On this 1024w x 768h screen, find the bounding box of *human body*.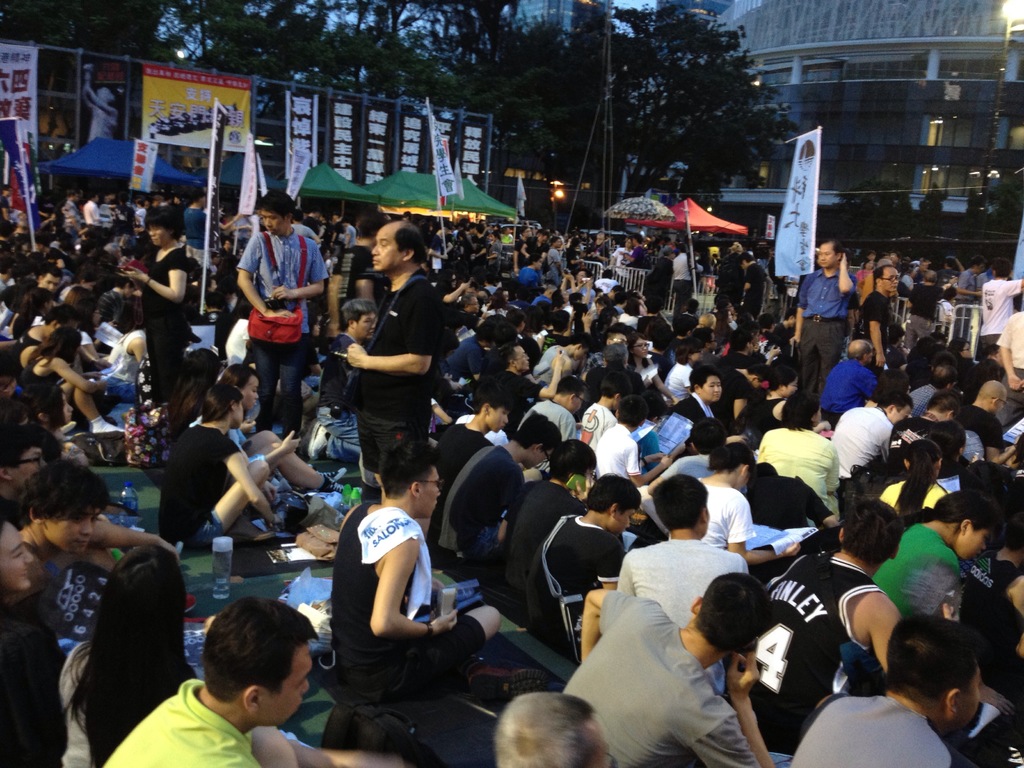
Bounding box: detection(300, 445, 476, 748).
